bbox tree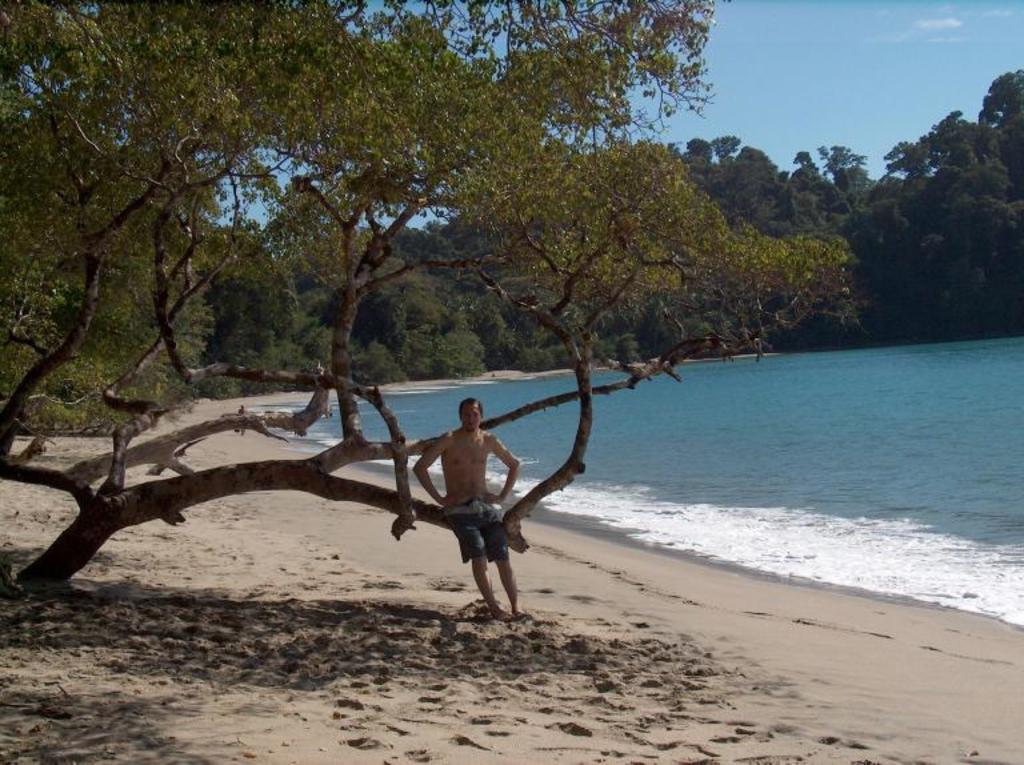
(411, 255, 475, 393)
